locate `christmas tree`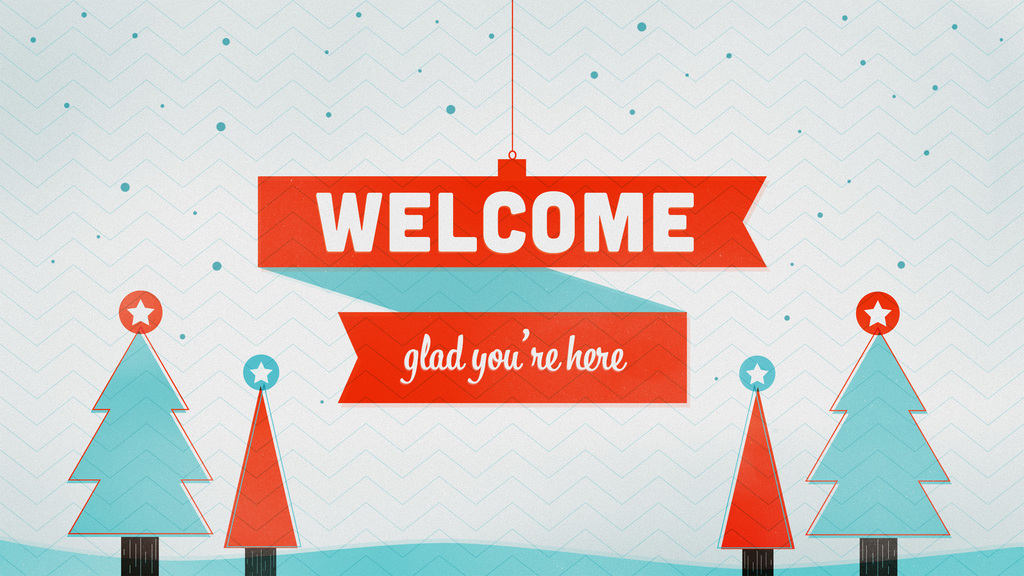
l=63, t=325, r=214, b=575
